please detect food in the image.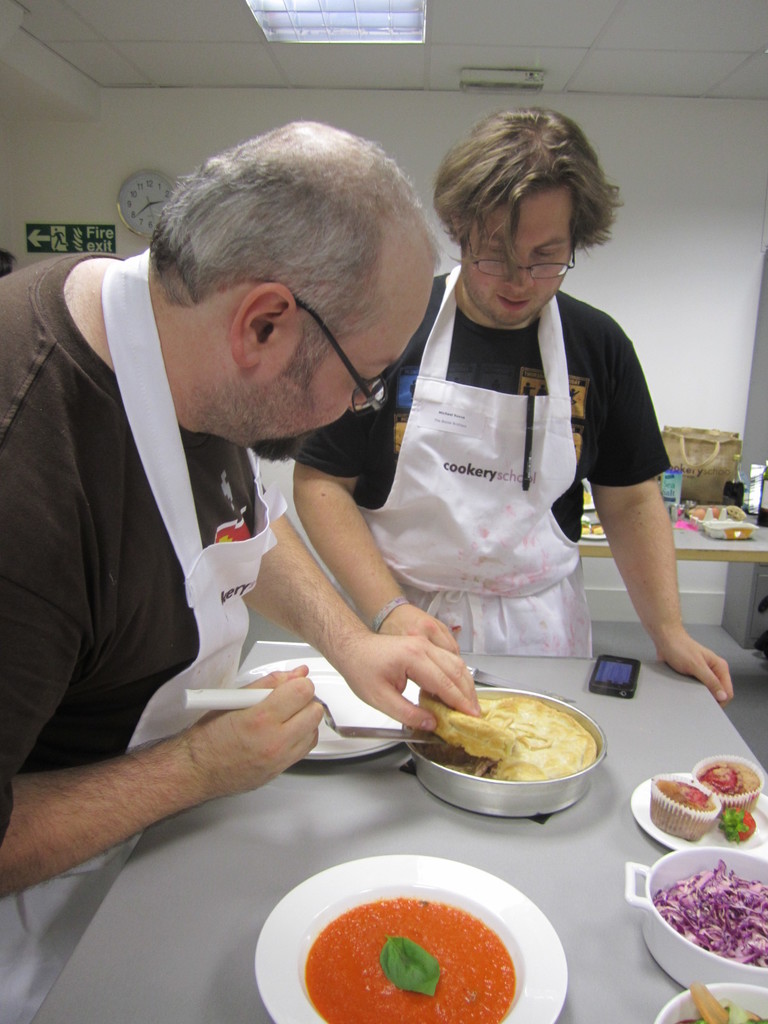
locate(710, 504, 719, 516).
